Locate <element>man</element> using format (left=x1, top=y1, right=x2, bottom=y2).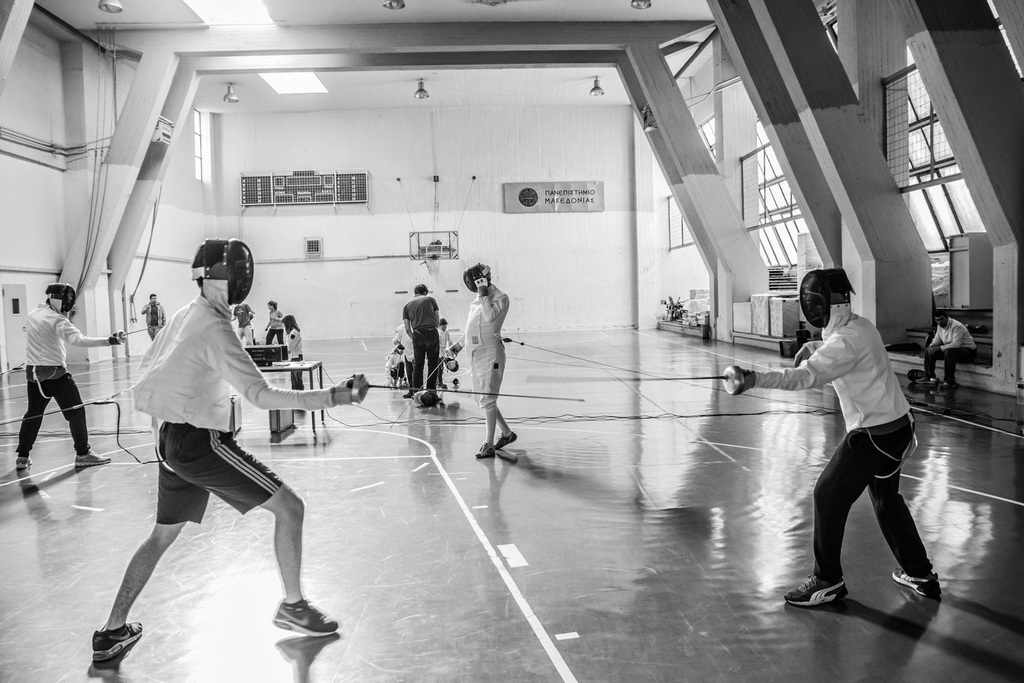
(left=140, top=289, right=167, bottom=338).
